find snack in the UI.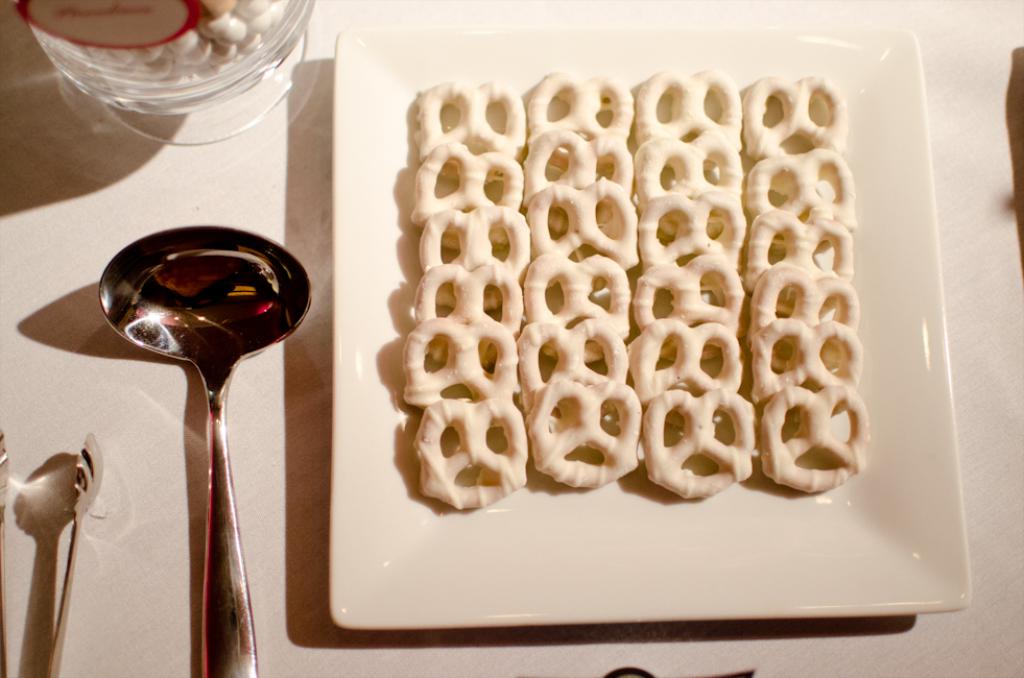
UI element at <region>414, 264, 518, 355</region>.
